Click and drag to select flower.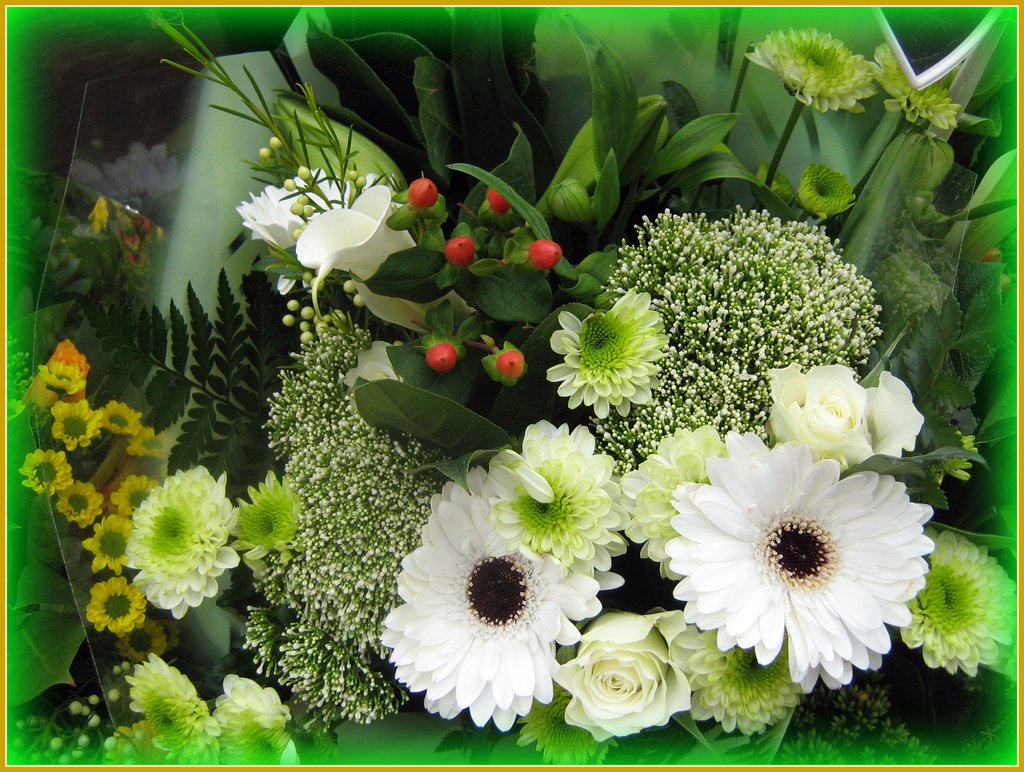
Selection: BBox(392, 469, 607, 734).
